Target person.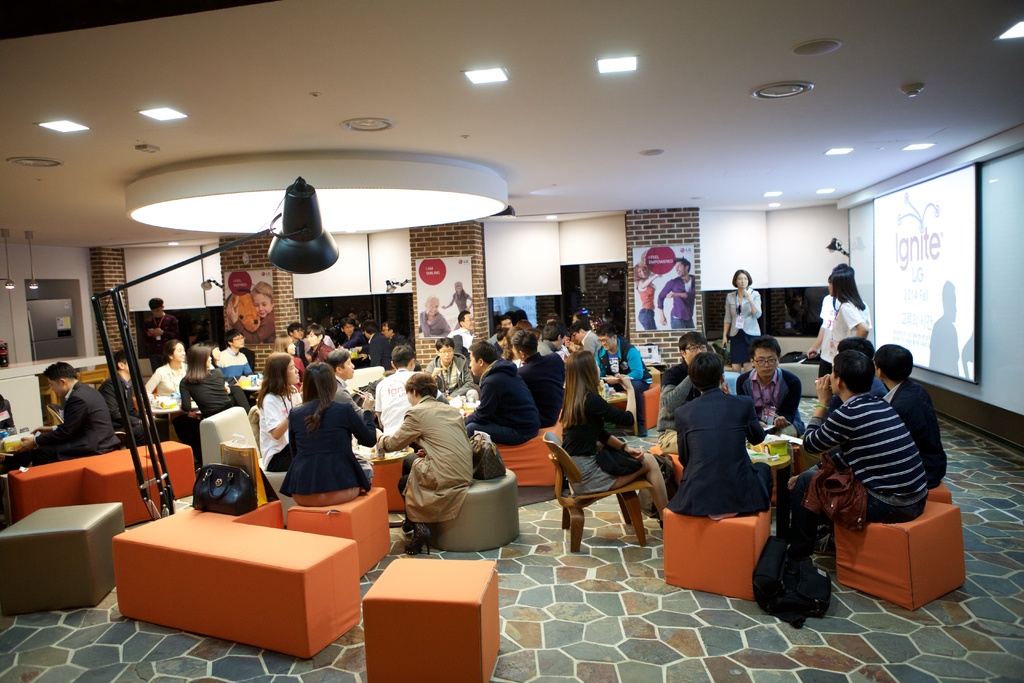
Target region: 653:256:696:332.
